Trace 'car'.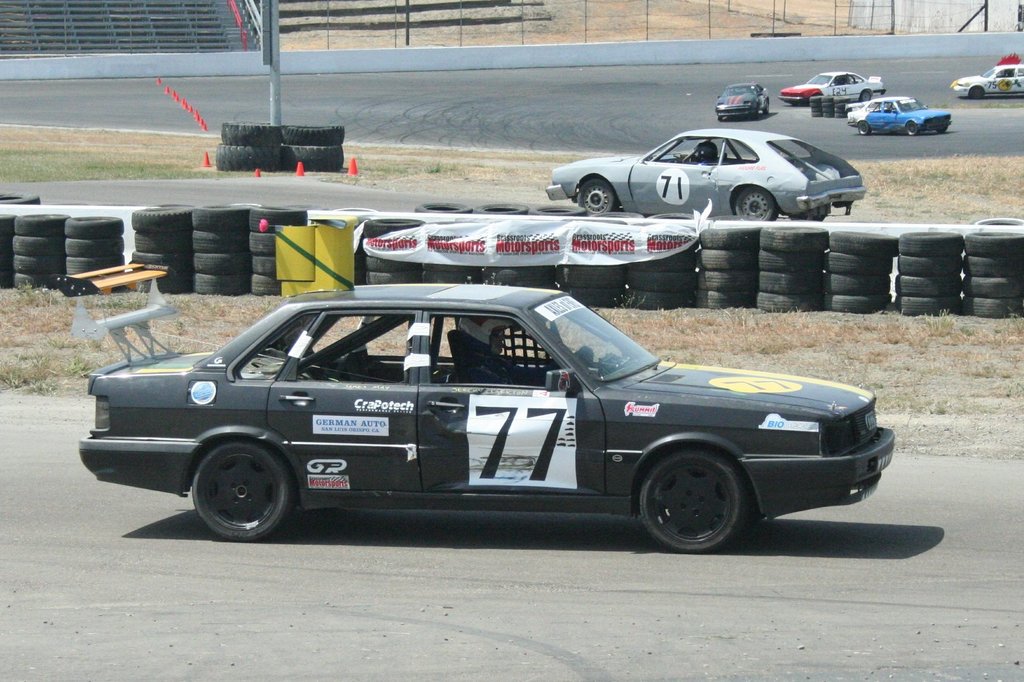
Traced to box(548, 129, 869, 220).
